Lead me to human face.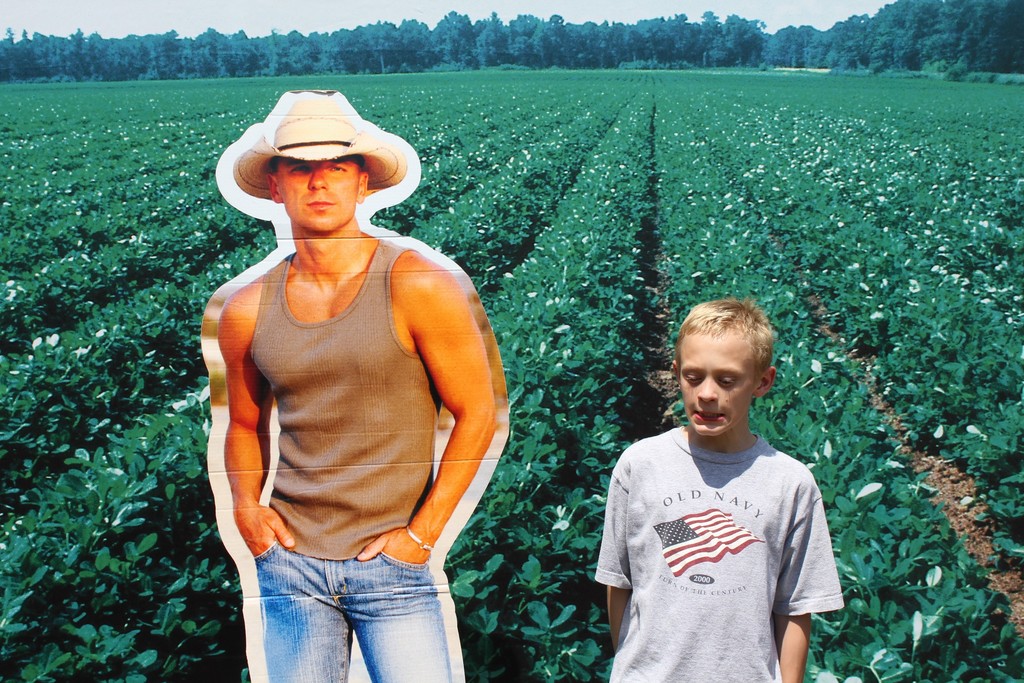
Lead to 680/327/756/434.
